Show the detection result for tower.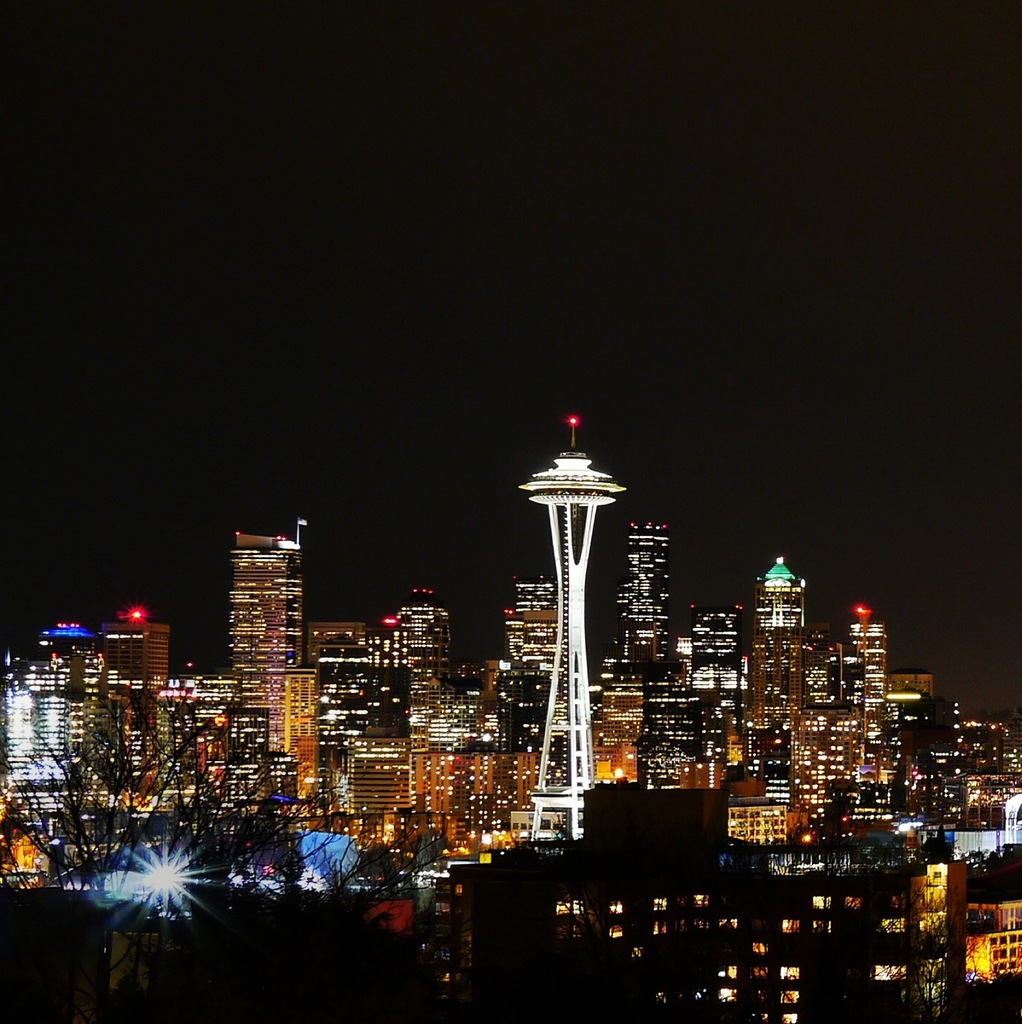
region(62, 617, 162, 818).
